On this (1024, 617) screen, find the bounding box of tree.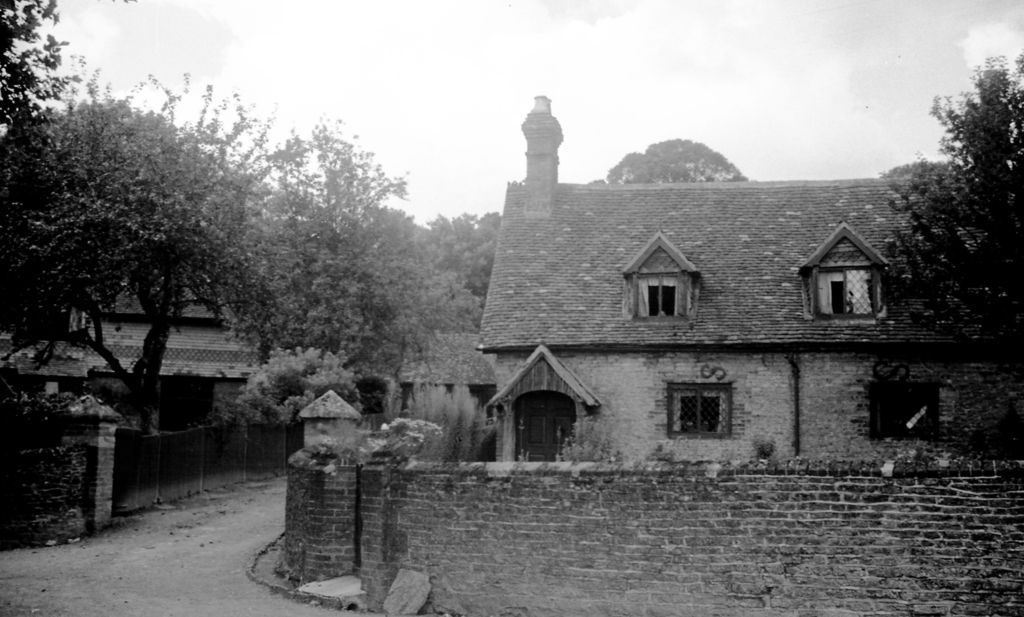
Bounding box: select_region(853, 47, 1023, 472).
